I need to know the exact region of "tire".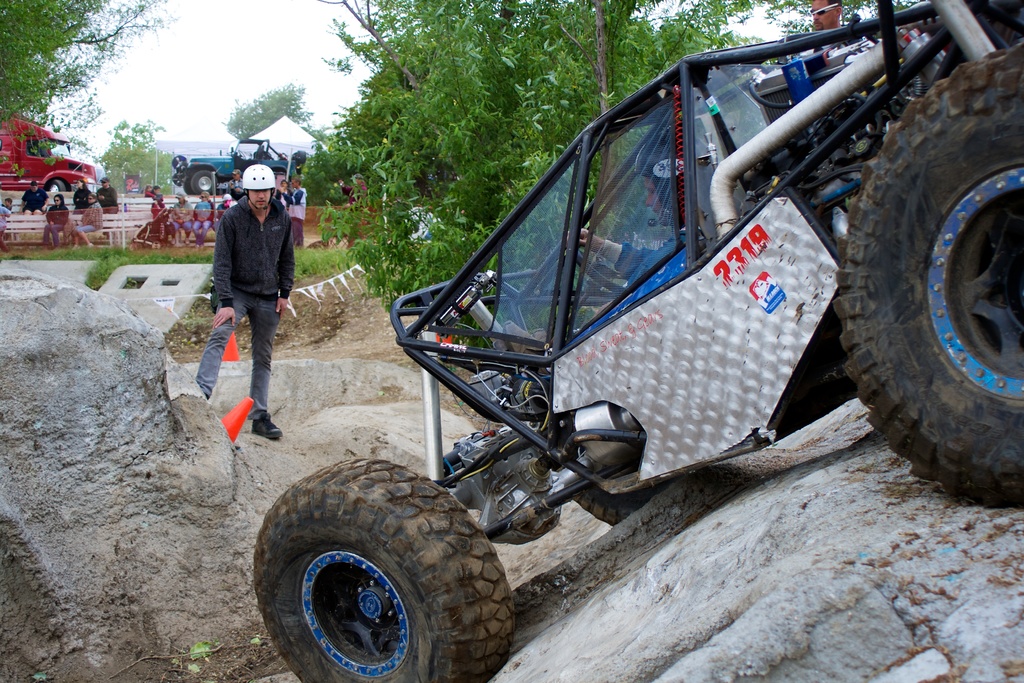
Region: (254, 461, 514, 682).
